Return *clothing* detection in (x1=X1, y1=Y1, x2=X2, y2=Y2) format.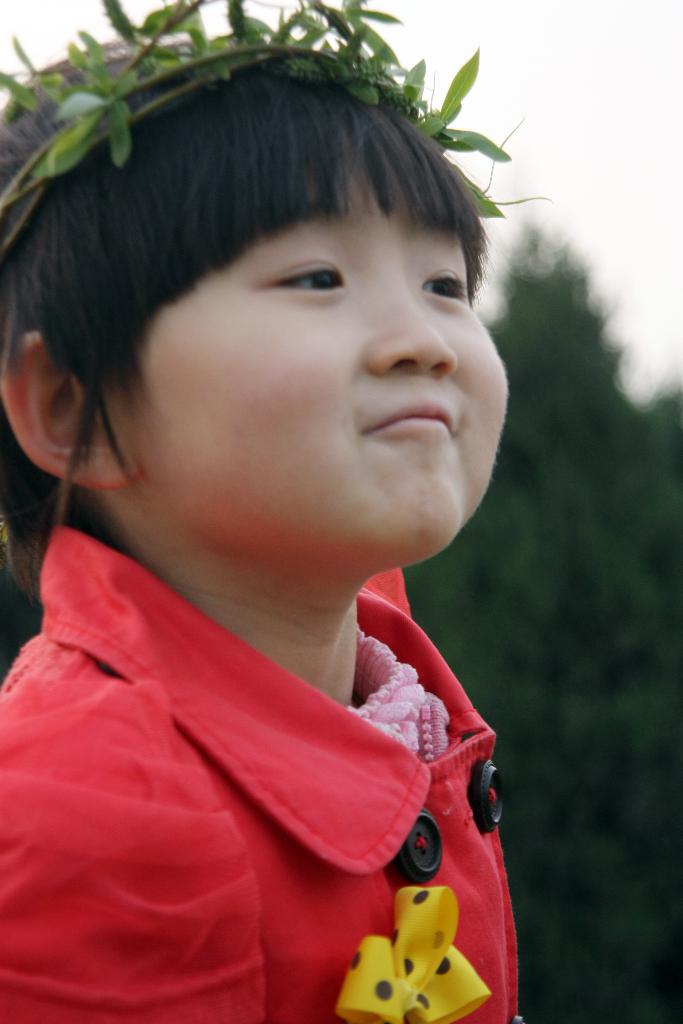
(x1=4, y1=518, x2=518, y2=1010).
